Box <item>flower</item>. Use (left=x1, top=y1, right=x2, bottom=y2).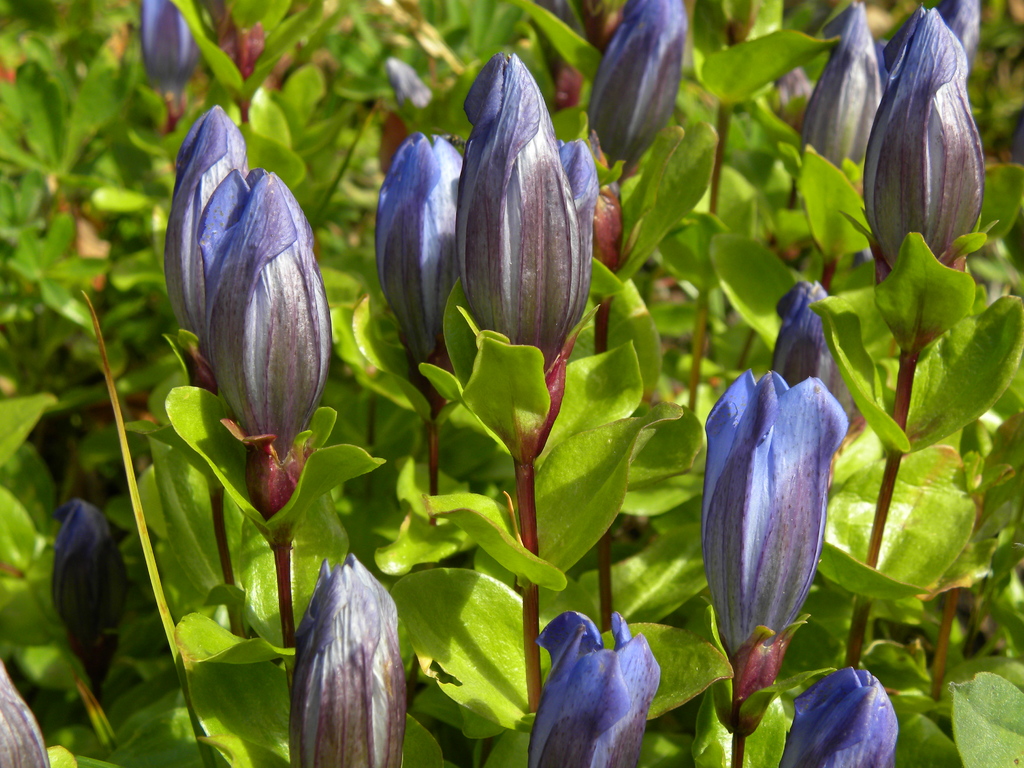
(left=529, top=605, right=661, bottom=767).
